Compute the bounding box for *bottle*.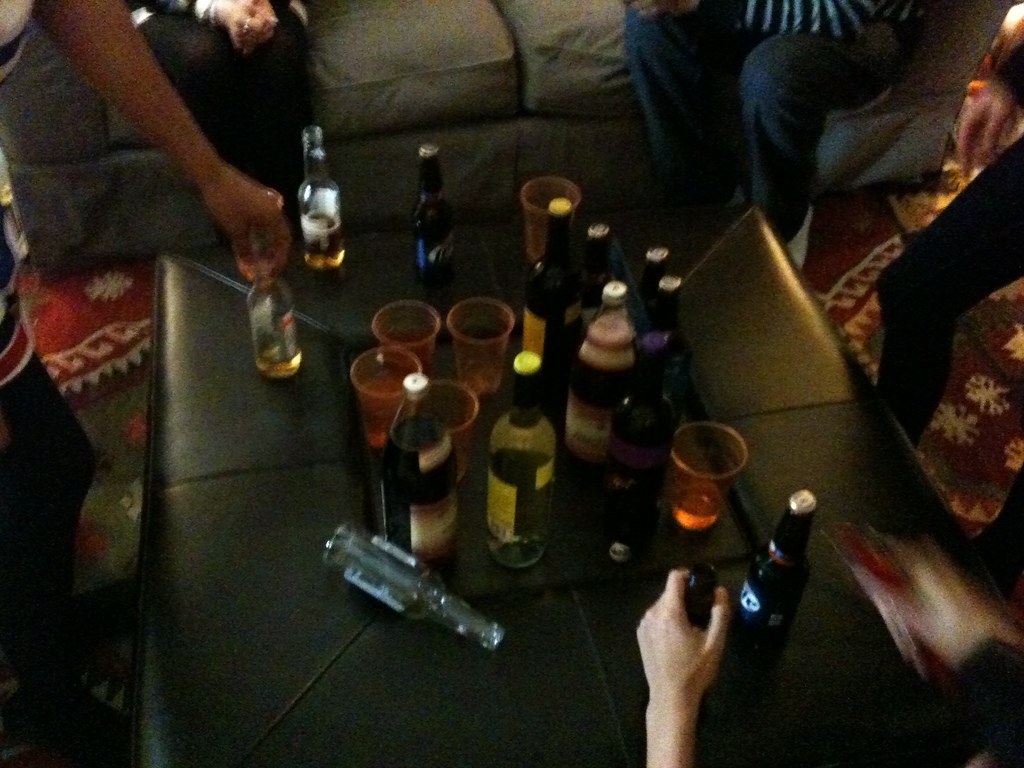
[left=568, top=314, right=620, bottom=499].
